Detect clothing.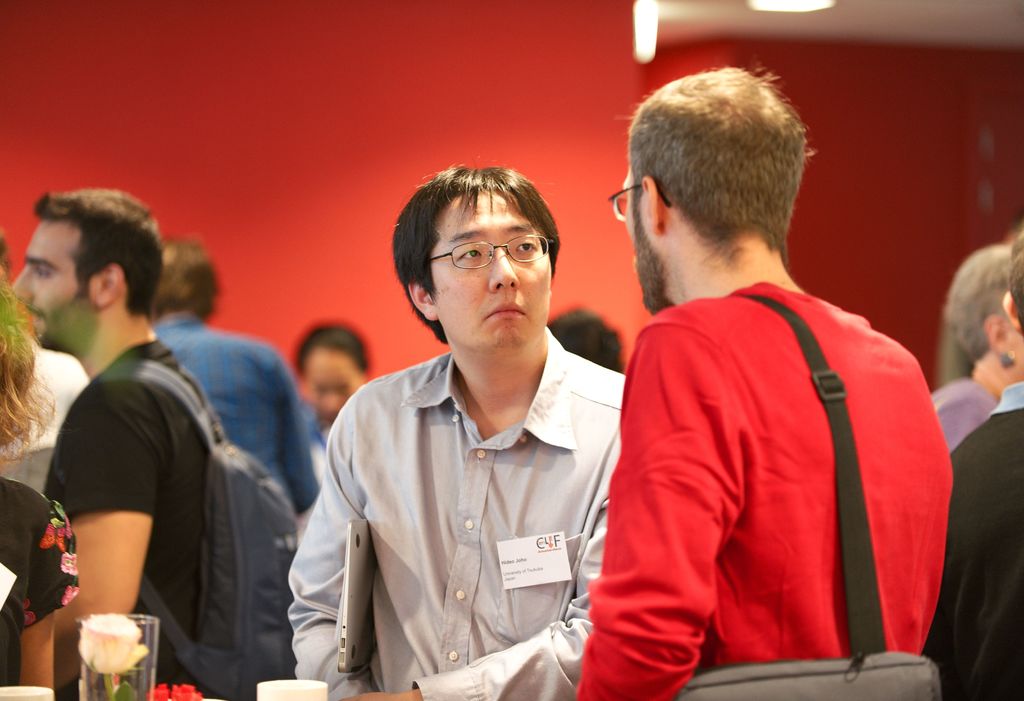
Detected at <box>571,280,950,699</box>.
